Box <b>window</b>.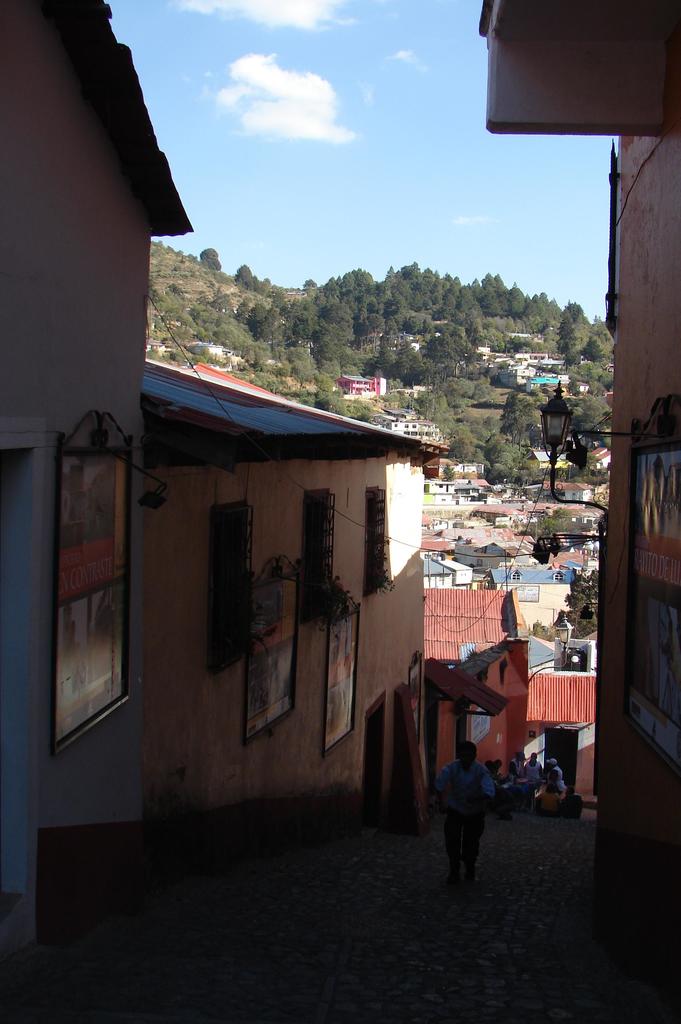
pyautogui.locateOnScreen(206, 490, 266, 682).
